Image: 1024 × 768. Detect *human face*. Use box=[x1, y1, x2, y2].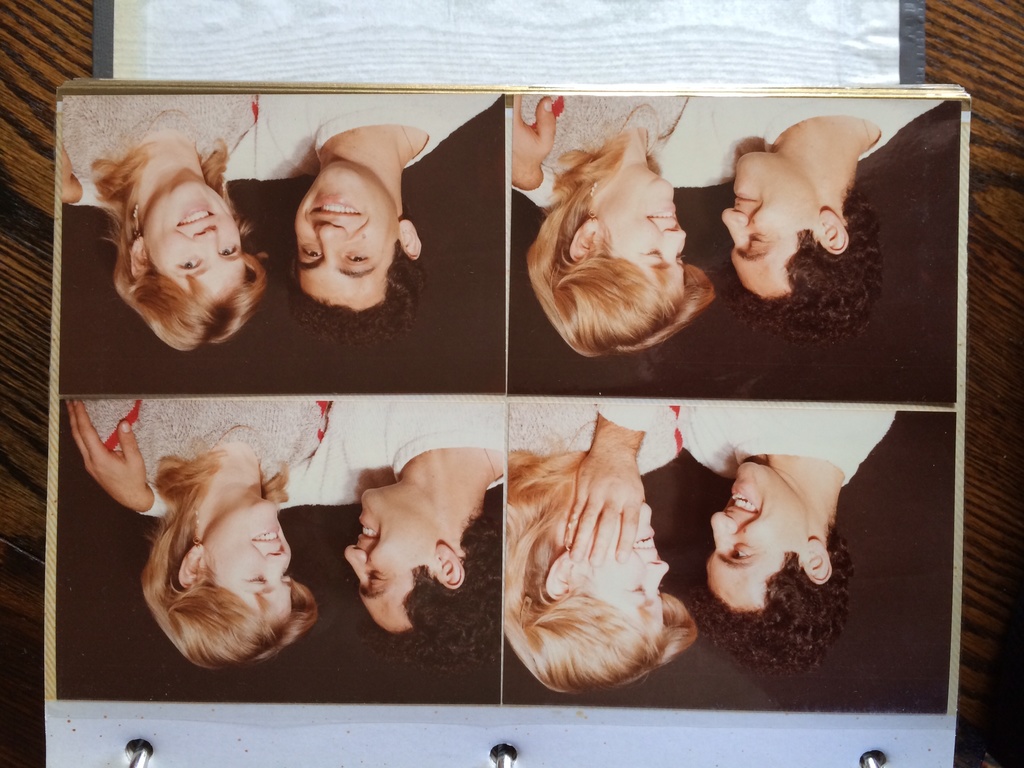
box=[144, 180, 243, 304].
